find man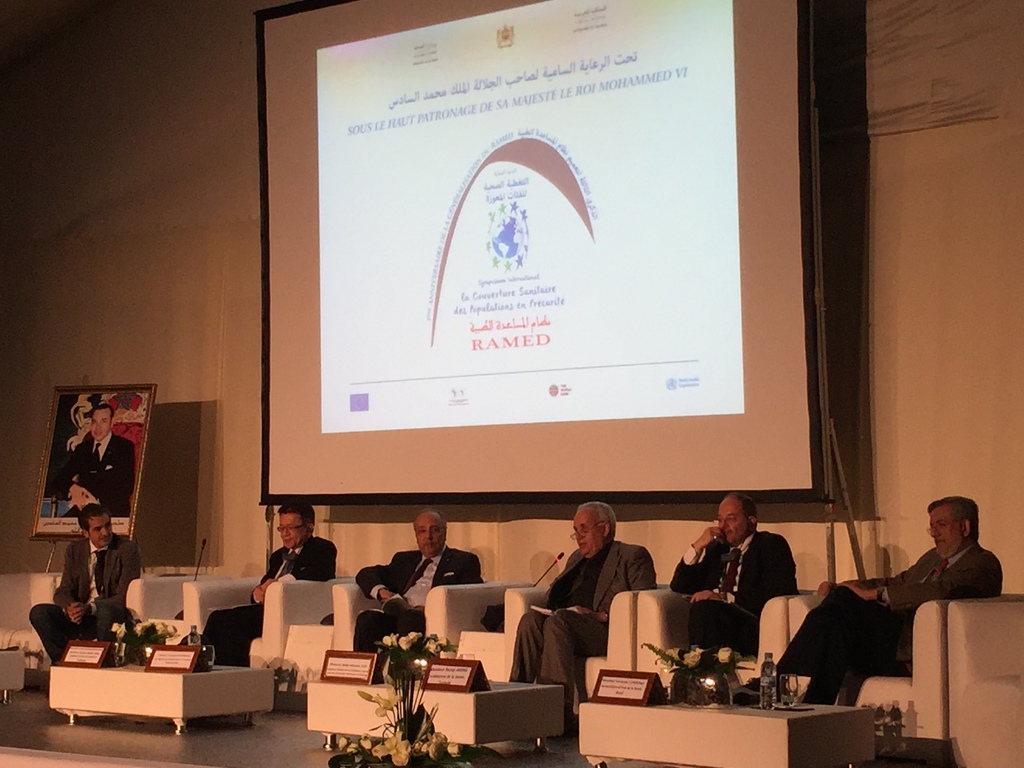
195,499,340,670
